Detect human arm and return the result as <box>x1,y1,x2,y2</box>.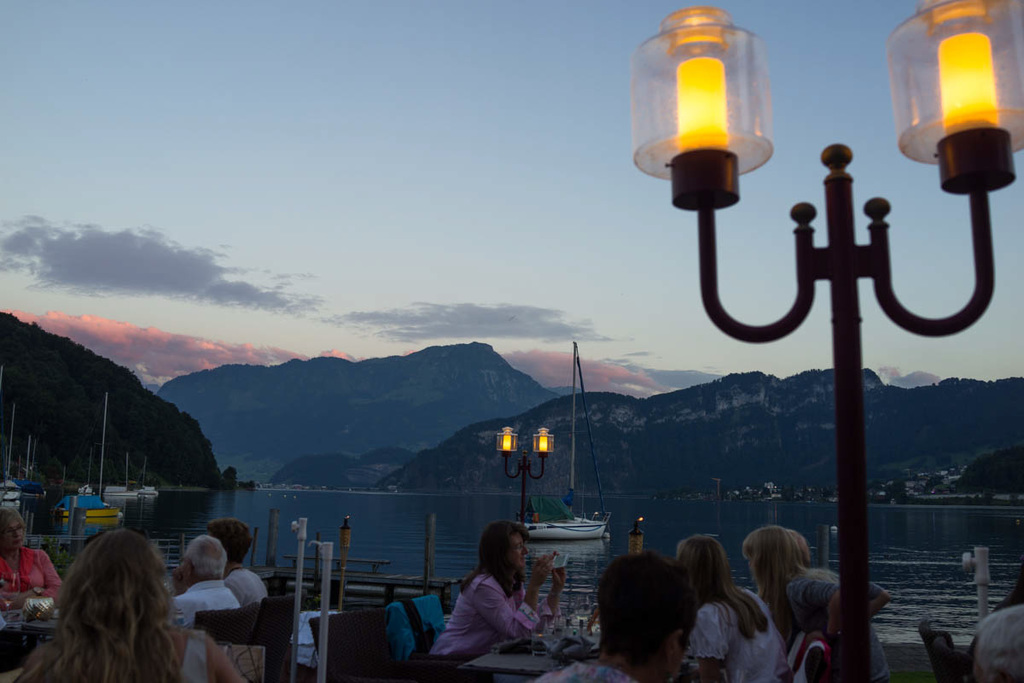
<box>476,550,556,636</box>.
